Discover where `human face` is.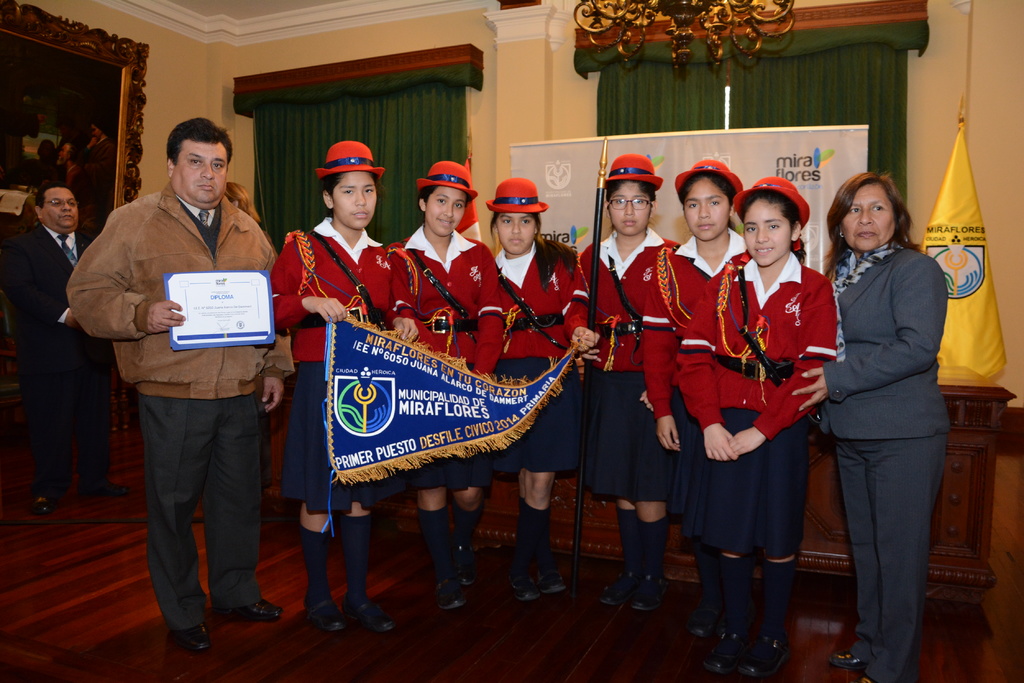
Discovered at left=330, top=173, right=376, bottom=230.
